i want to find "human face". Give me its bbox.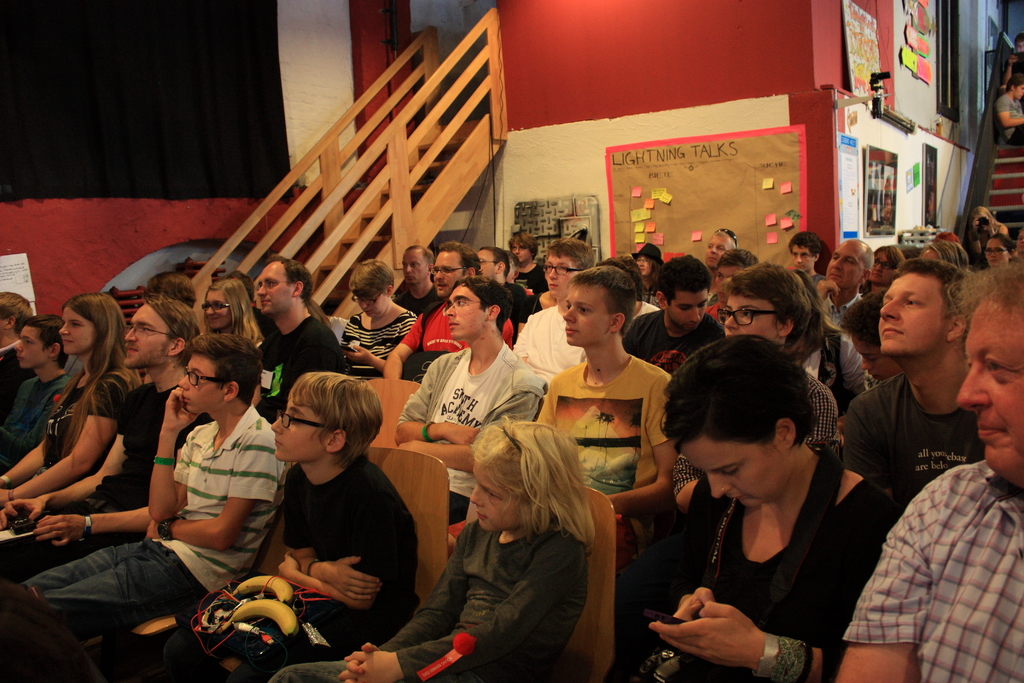
pyautogui.locateOnScreen(724, 293, 780, 338).
